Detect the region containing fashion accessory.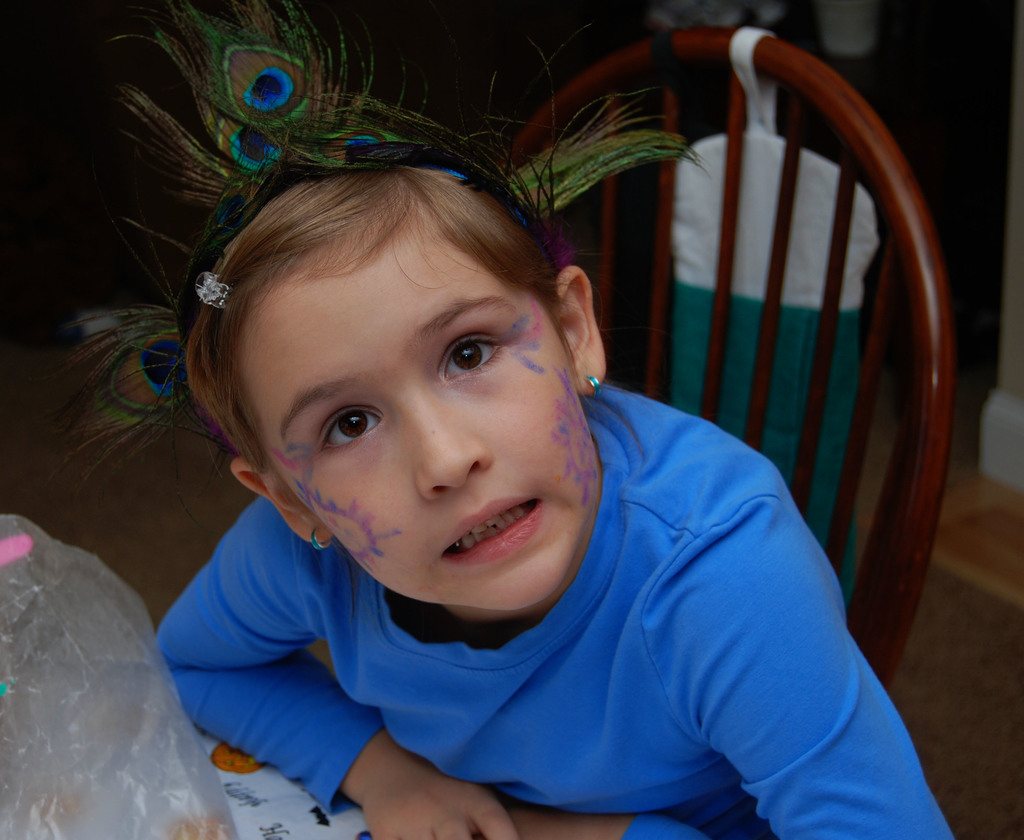
<region>189, 266, 233, 315</region>.
